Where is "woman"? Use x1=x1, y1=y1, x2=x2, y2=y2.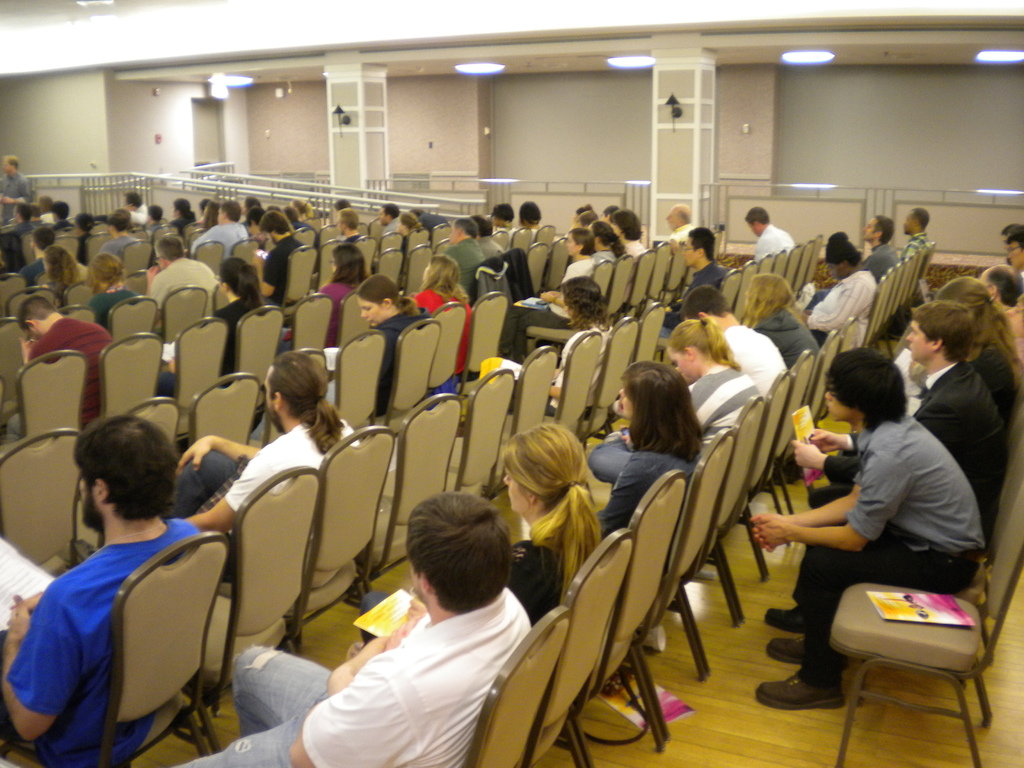
x1=348, y1=422, x2=605, y2=659.
